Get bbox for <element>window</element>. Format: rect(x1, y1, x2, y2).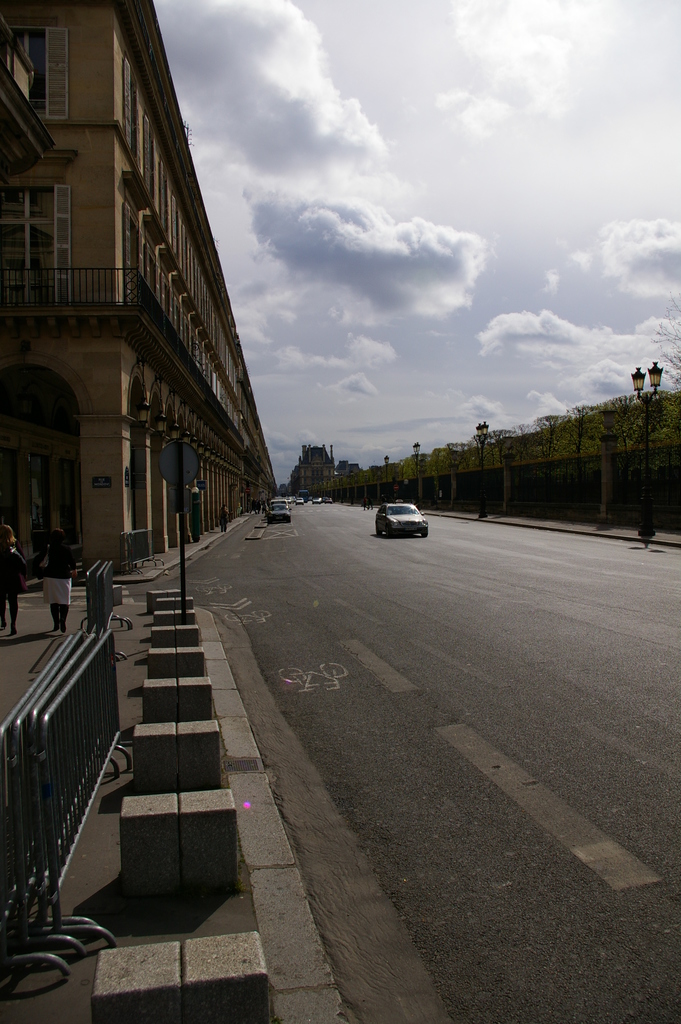
rect(22, 24, 69, 115).
